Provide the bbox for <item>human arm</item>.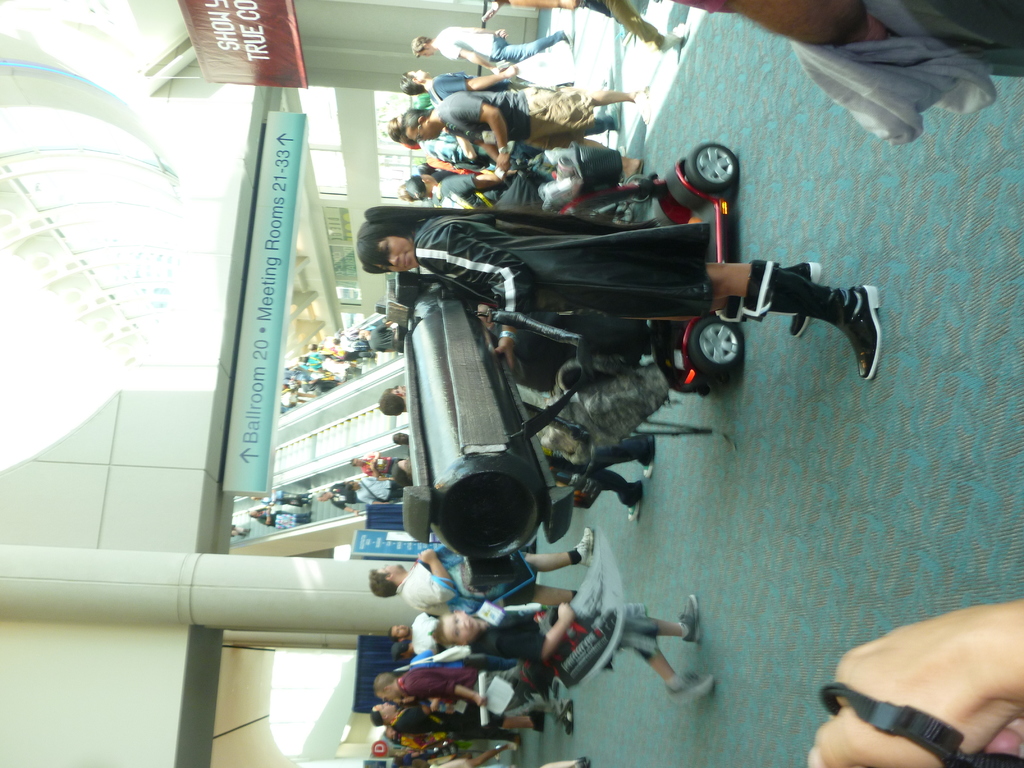
l=808, t=597, r=1023, b=767.
